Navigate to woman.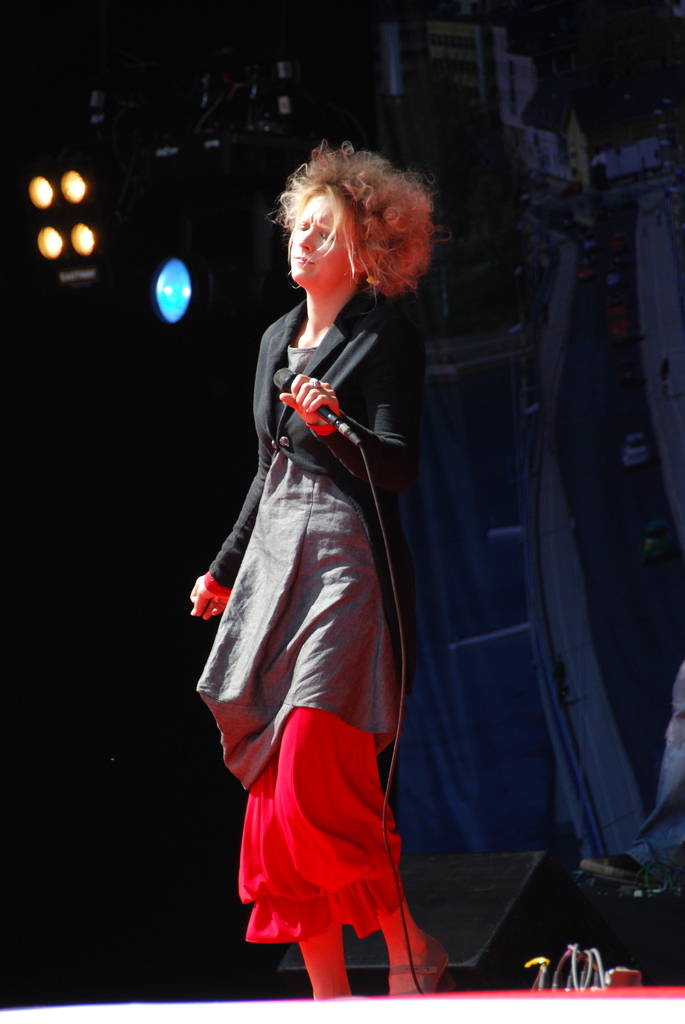
Navigation target: bbox(180, 145, 483, 957).
